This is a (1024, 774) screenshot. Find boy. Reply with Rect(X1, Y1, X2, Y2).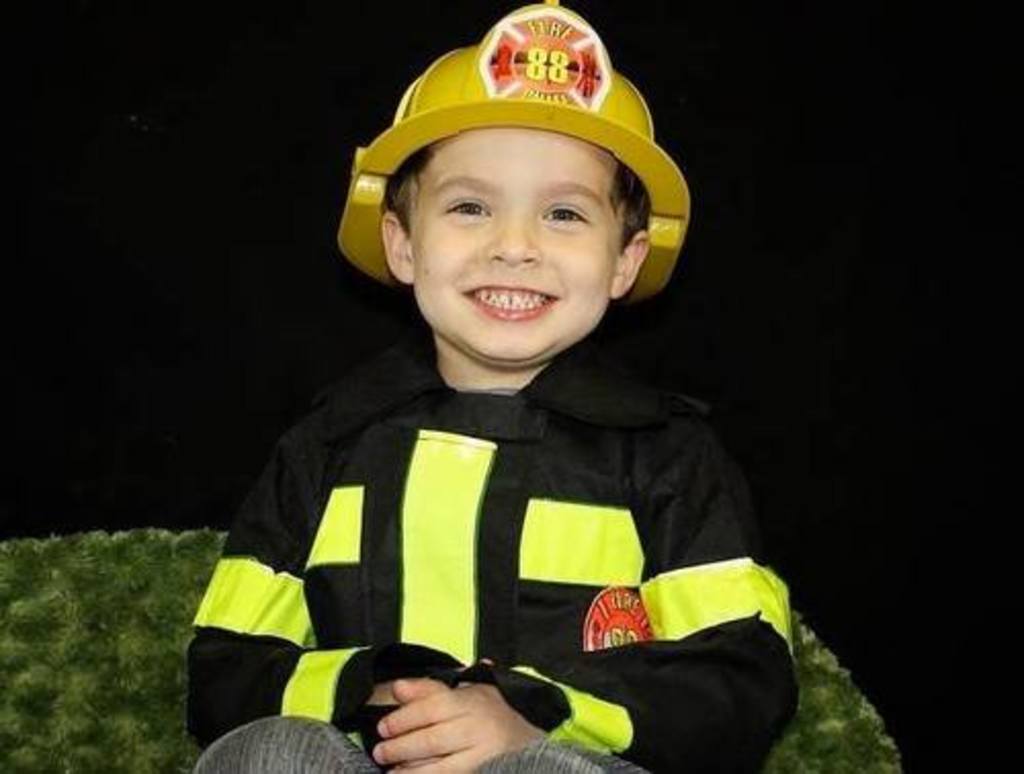
Rect(190, 0, 799, 772).
